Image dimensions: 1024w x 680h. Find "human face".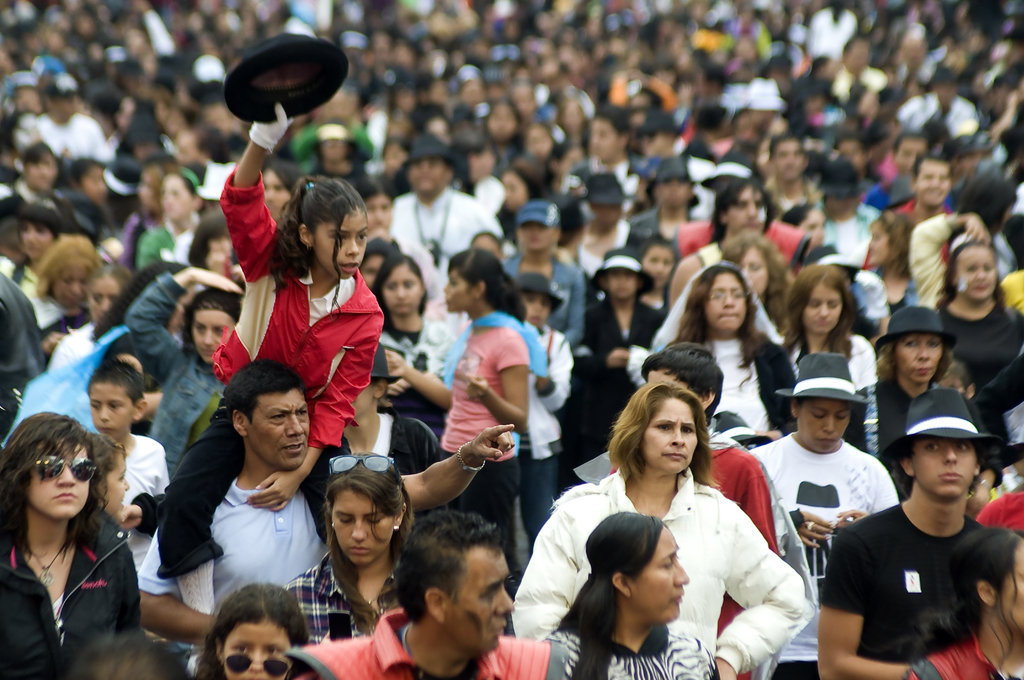
box(634, 528, 689, 614).
